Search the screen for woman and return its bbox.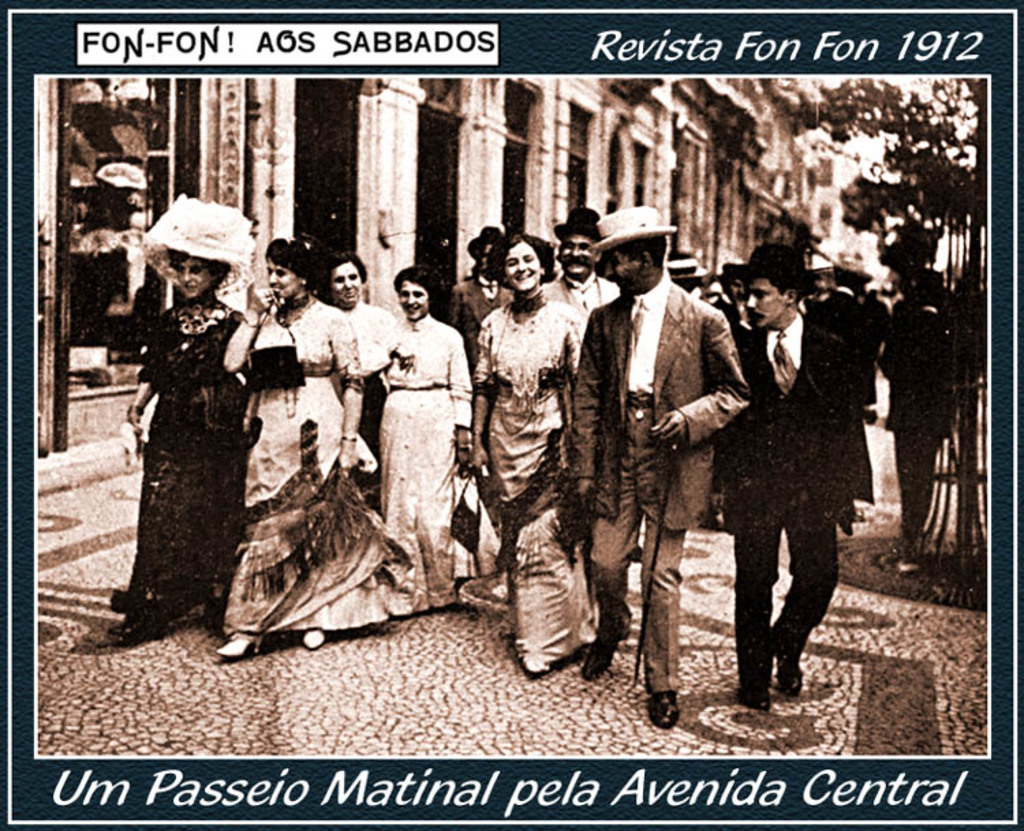
Found: BBox(366, 262, 492, 609).
